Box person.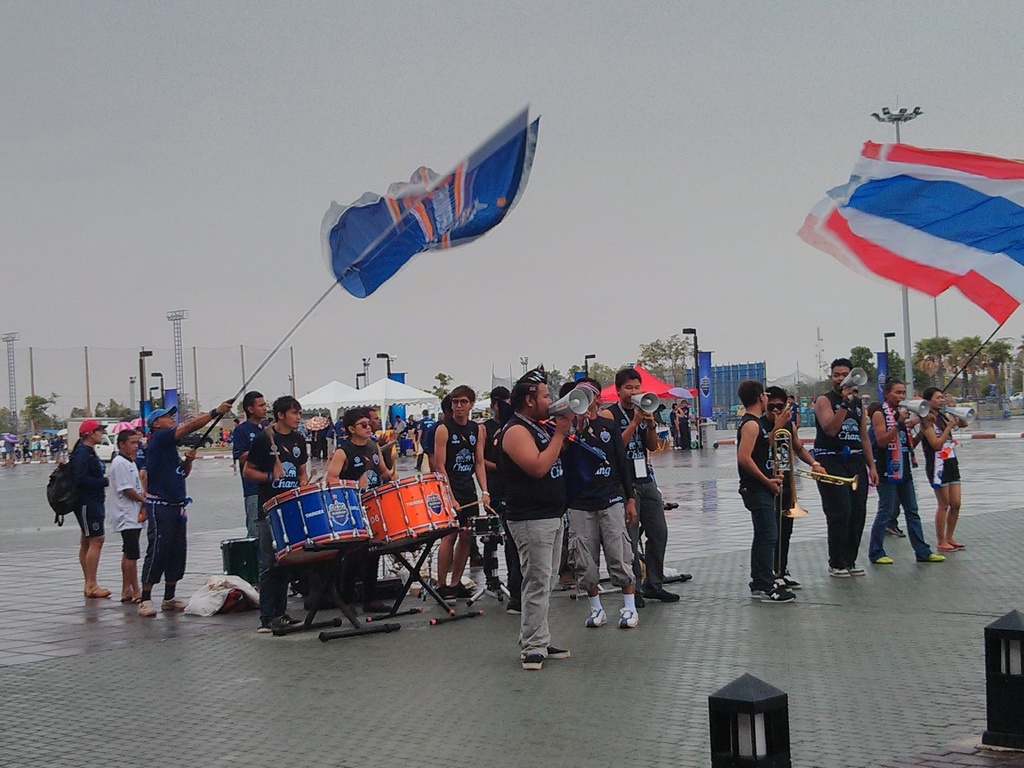
x1=110 y1=422 x2=150 y2=601.
